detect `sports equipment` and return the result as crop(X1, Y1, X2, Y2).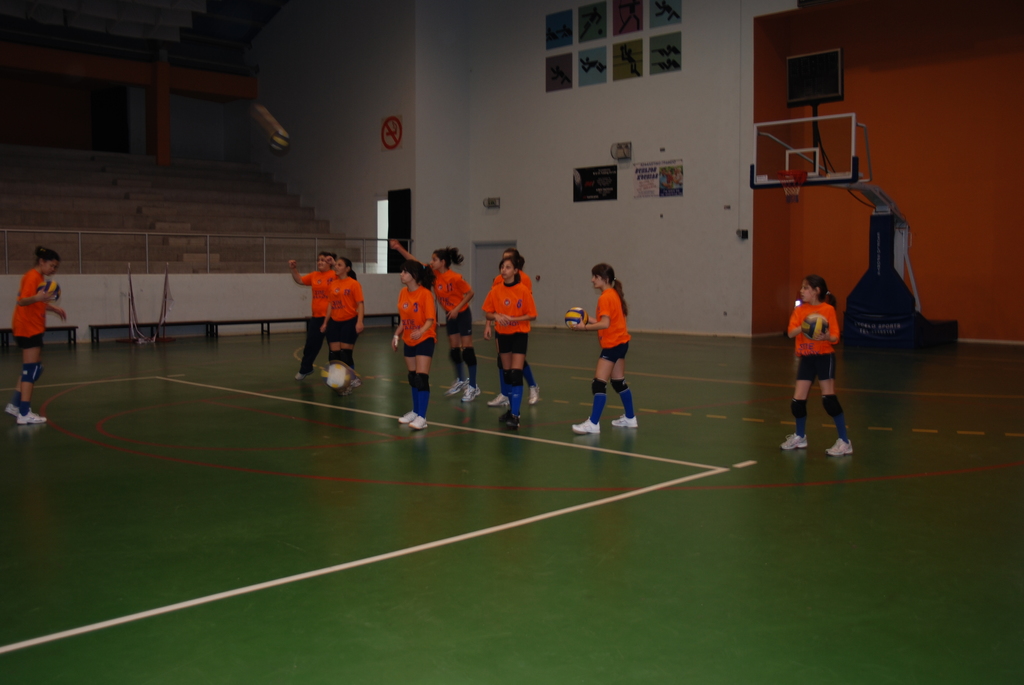
crop(775, 164, 806, 201).
